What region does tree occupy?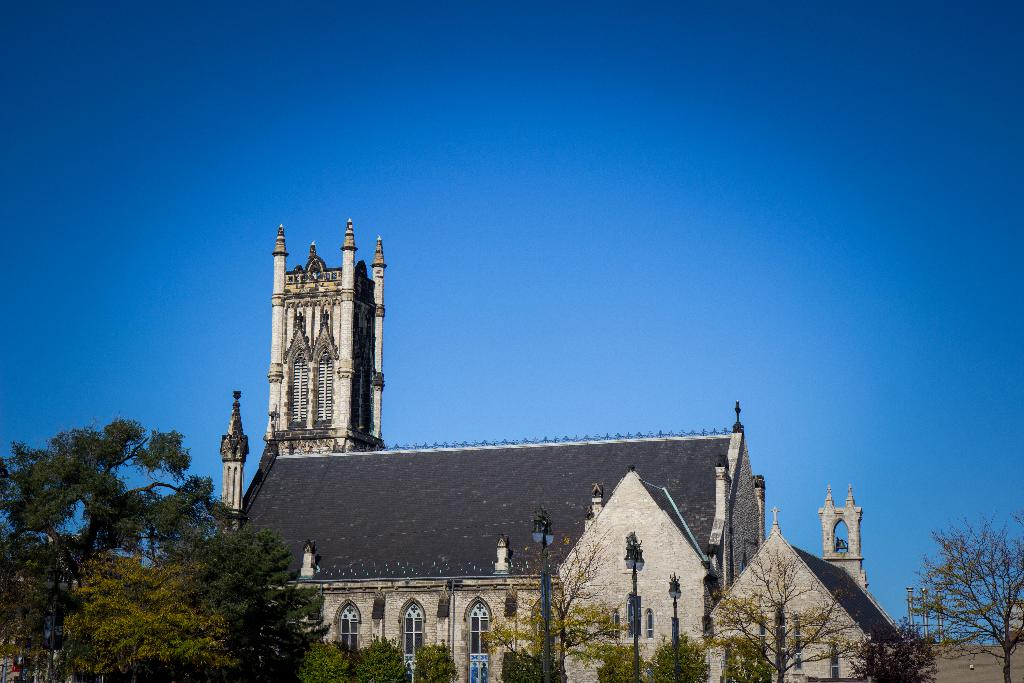
(left=650, top=635, right=705, bottom=680).
